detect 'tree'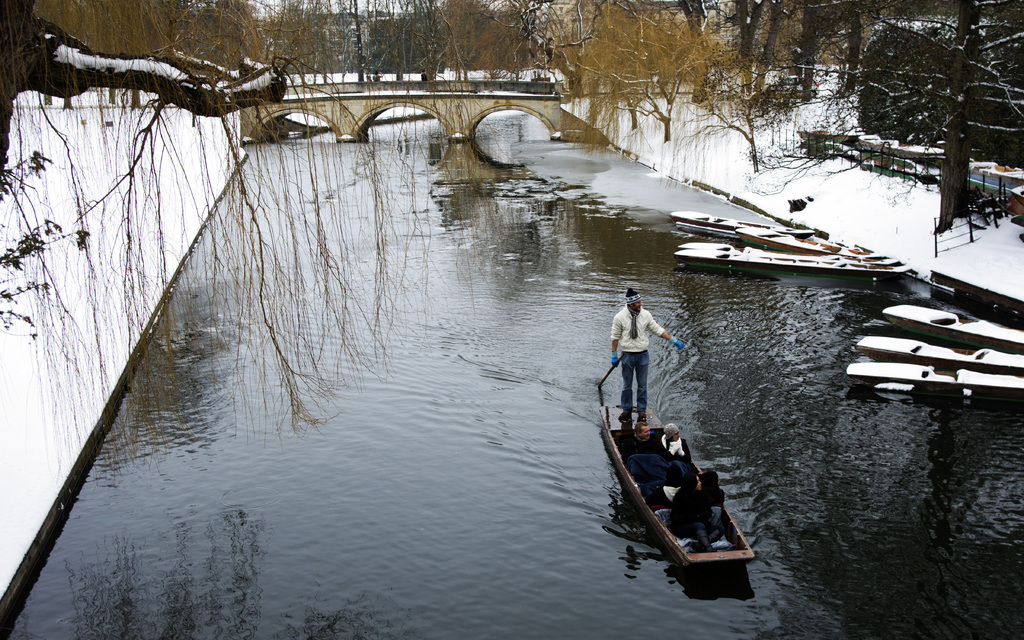
box=[538, 0, 785, 152]
